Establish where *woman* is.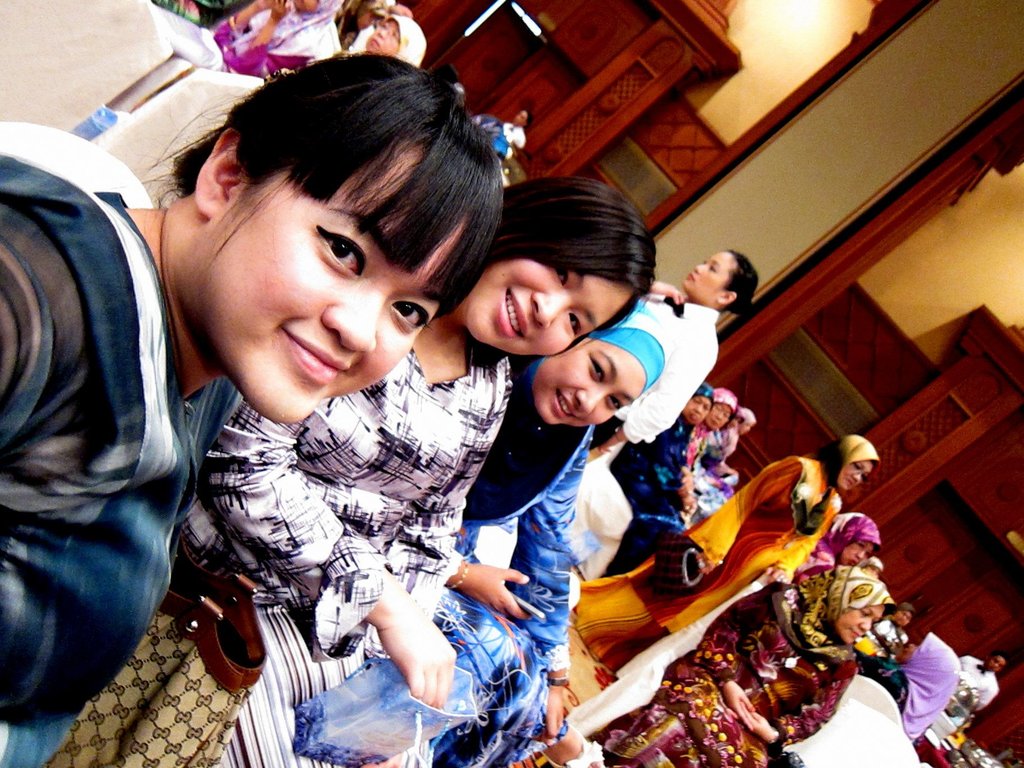
Established at 569/428/879/675.
